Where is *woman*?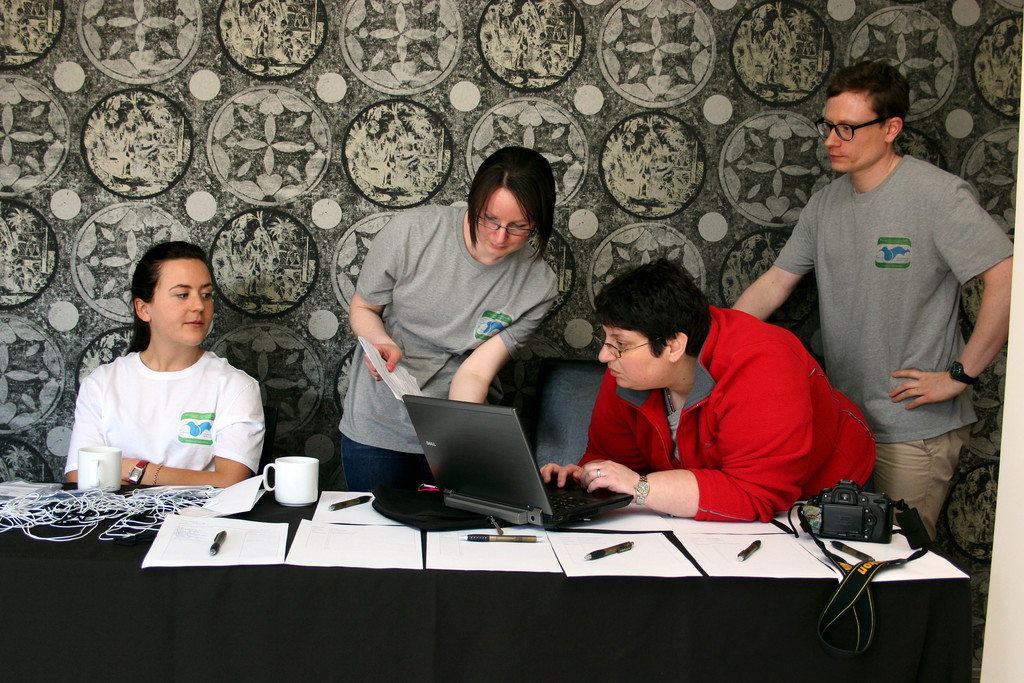
rect(56, 235, 276, 523).
